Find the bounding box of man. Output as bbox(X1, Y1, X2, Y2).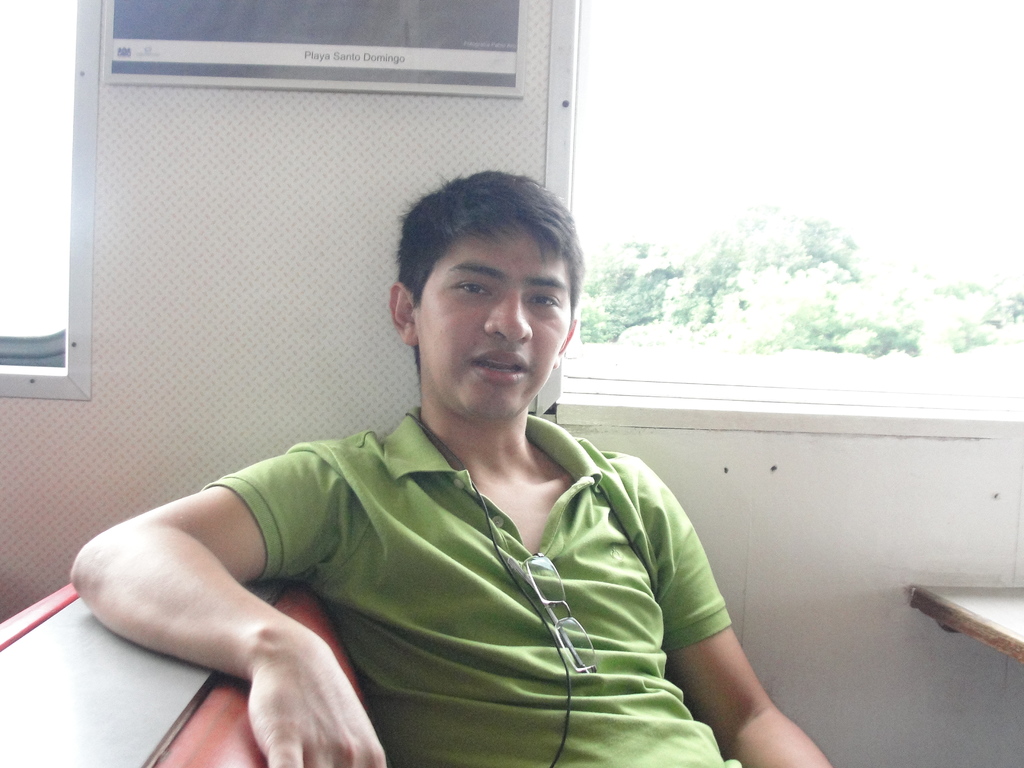
bbox(100, 173, 810, 742).
